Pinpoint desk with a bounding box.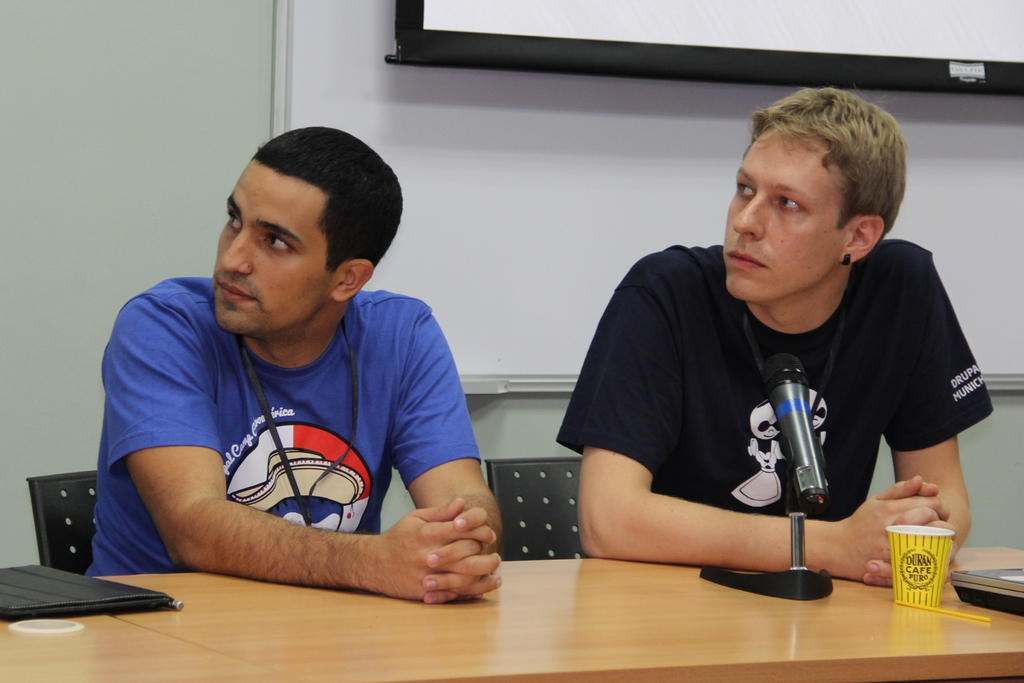
[0, 545, 1023, 682].
